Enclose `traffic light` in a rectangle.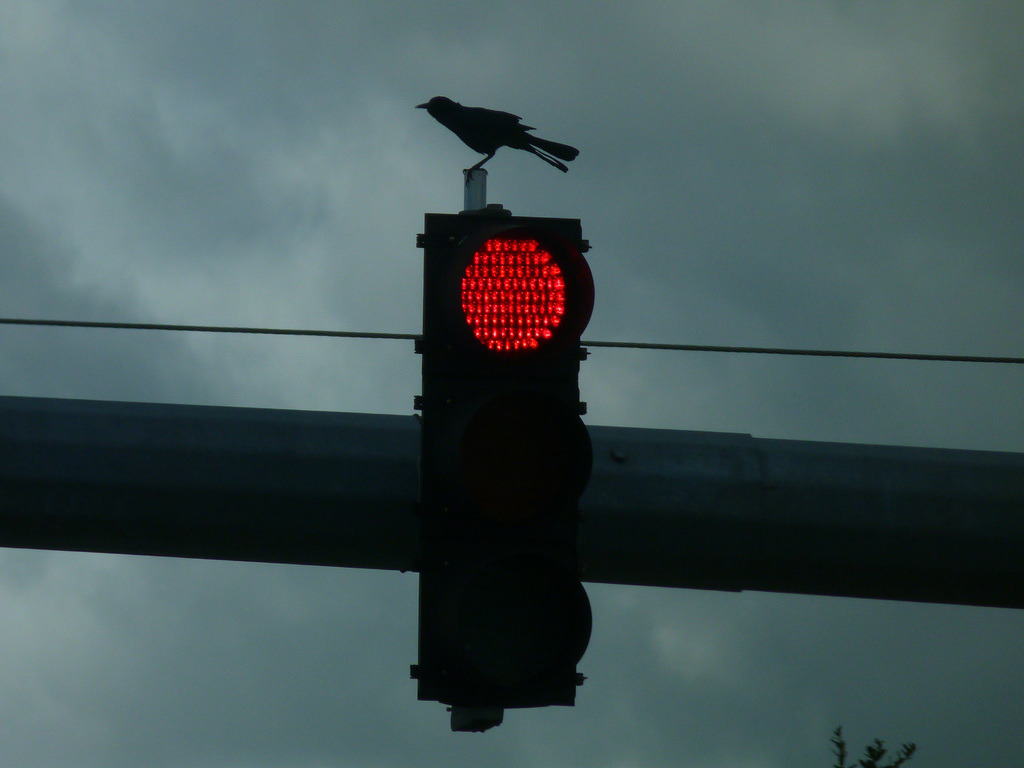
select_region(410, 167, 595, 737).
